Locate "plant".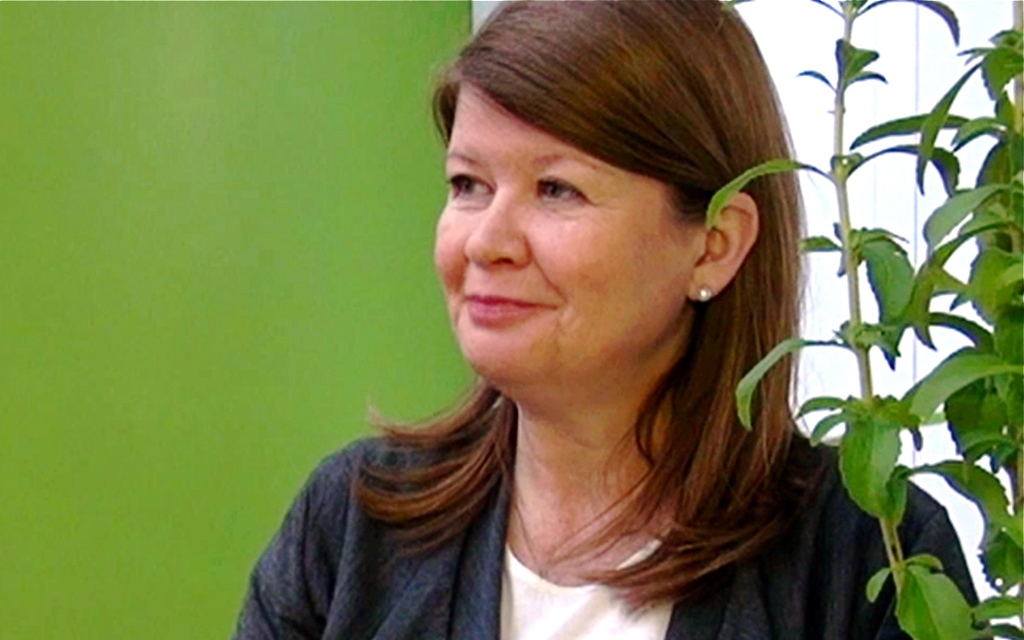
Bounding box: rect(691, 0, 1023, 639).
